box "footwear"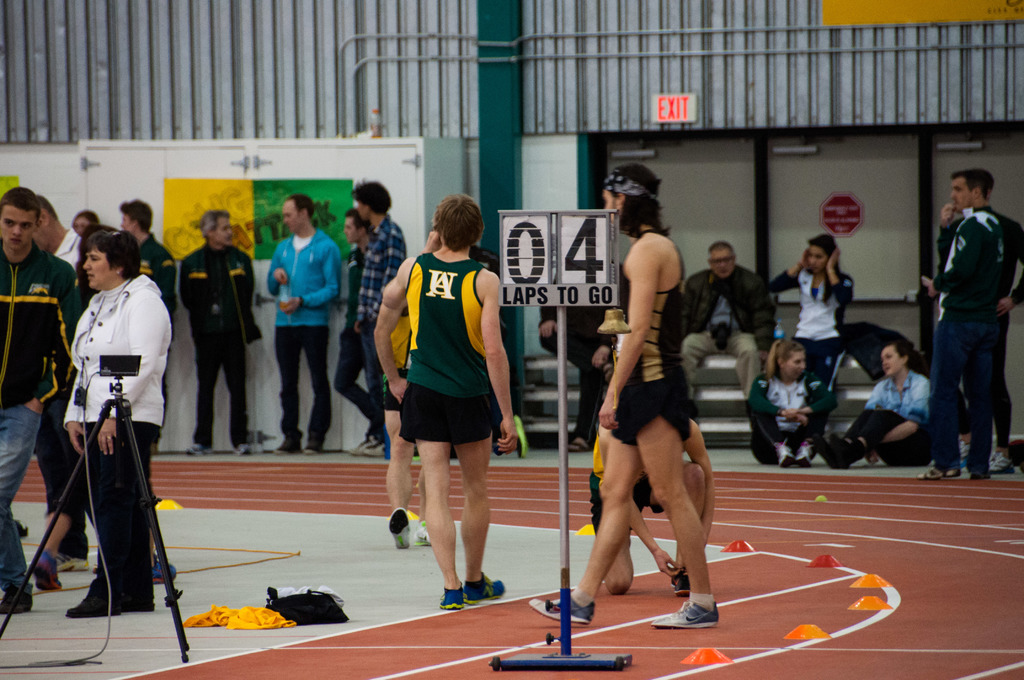
Rect(776, 440, 796, 465)
